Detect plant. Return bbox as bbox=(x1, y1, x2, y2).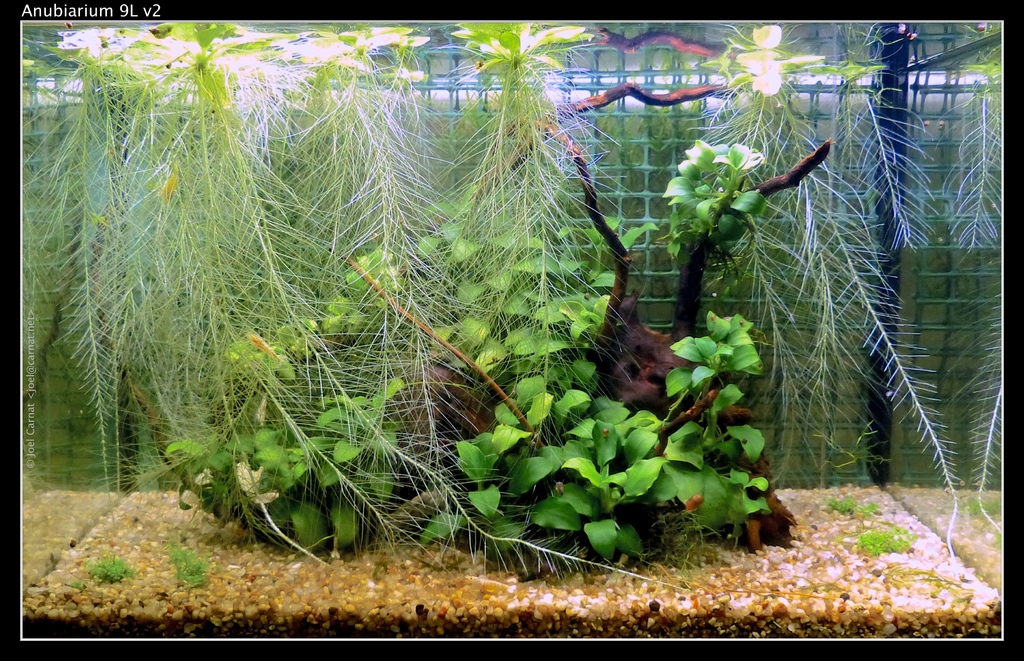
bbox=(159, 244, 442, 543).
